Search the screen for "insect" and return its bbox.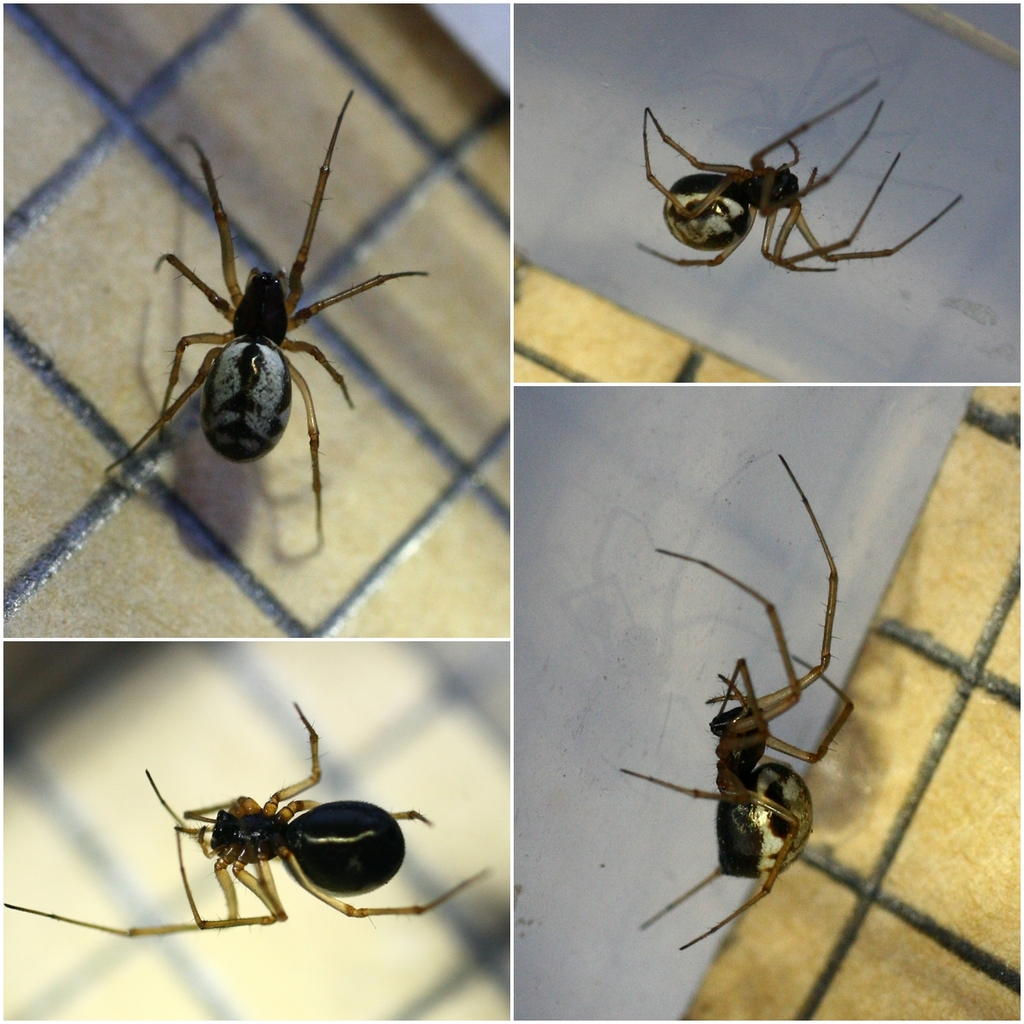
Found: (left=623, top=455, right=857, bottom=948).
